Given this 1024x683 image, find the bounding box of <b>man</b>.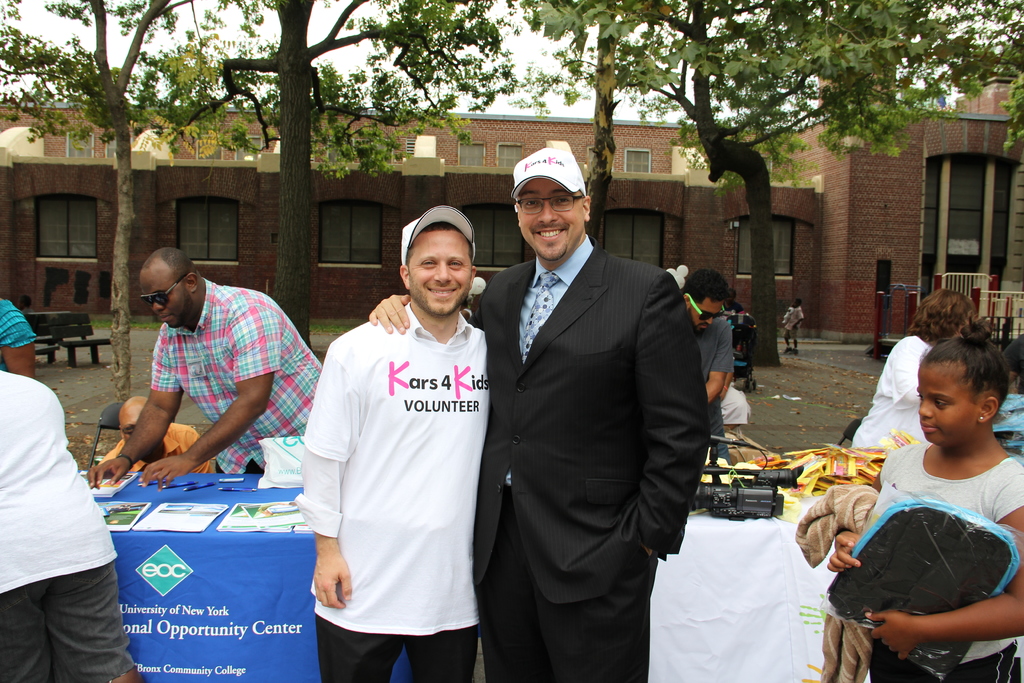
<box>680,265,738,473</box>.
